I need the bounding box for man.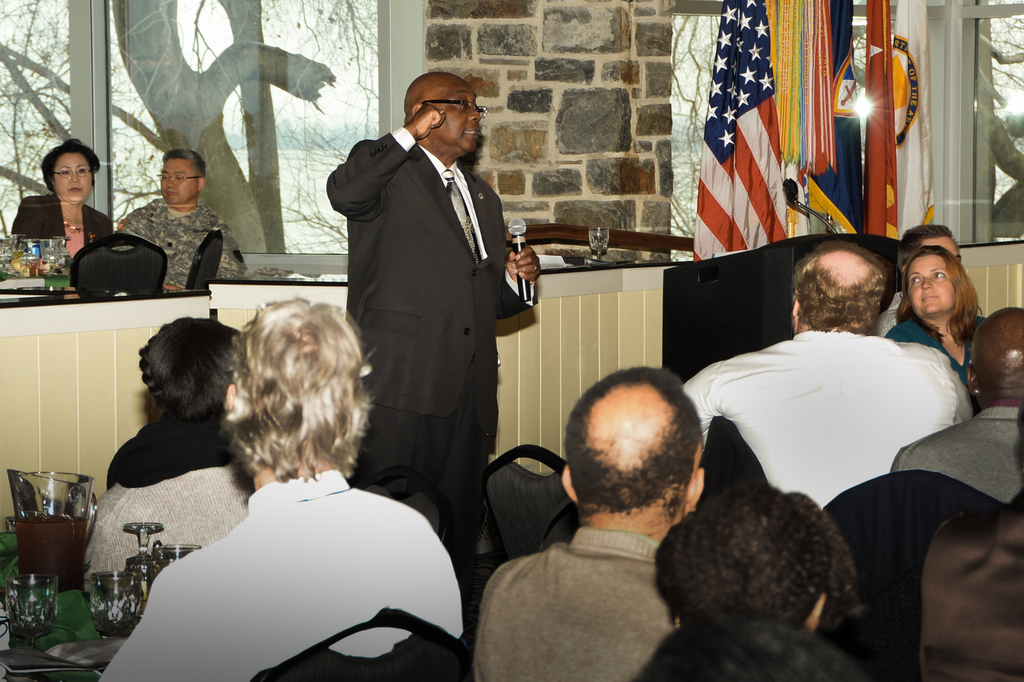
Here it is: {"x1": 99, "y1": 300, "x2": 462, "y2": 681}.
